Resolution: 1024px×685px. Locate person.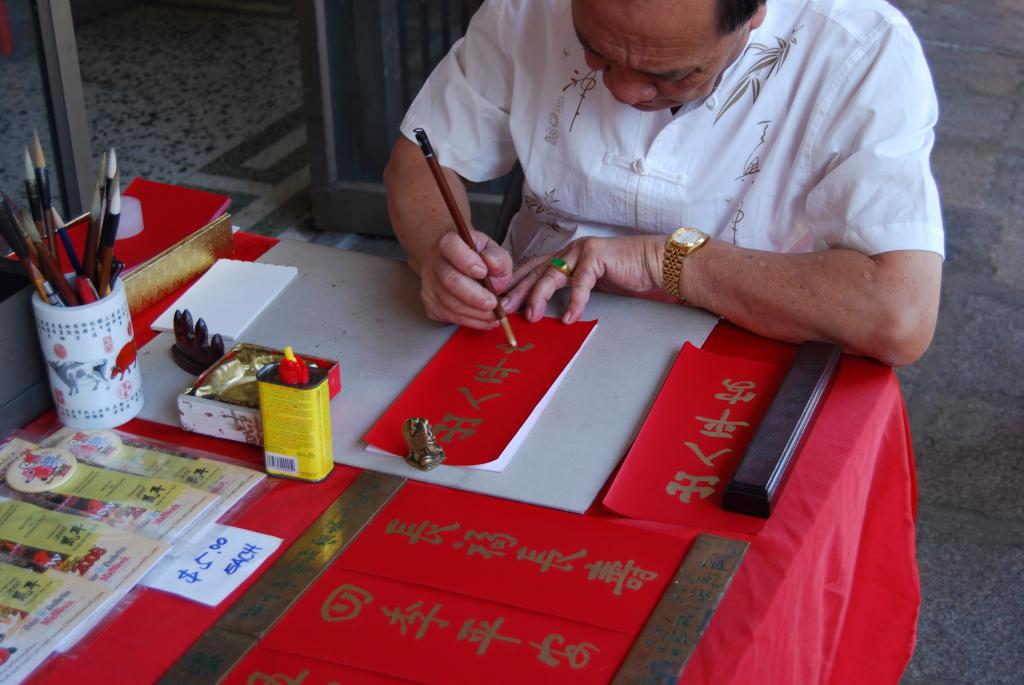
410:0:928:374.
